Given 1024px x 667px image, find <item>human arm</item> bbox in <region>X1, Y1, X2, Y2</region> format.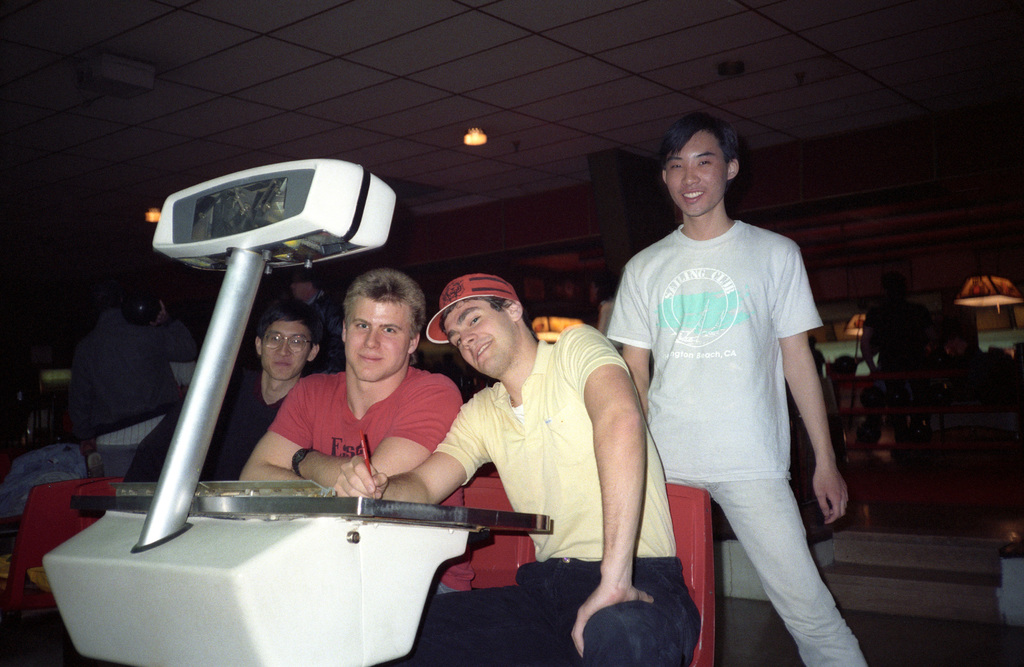
<region>579, 340, 671, 644</region>.
